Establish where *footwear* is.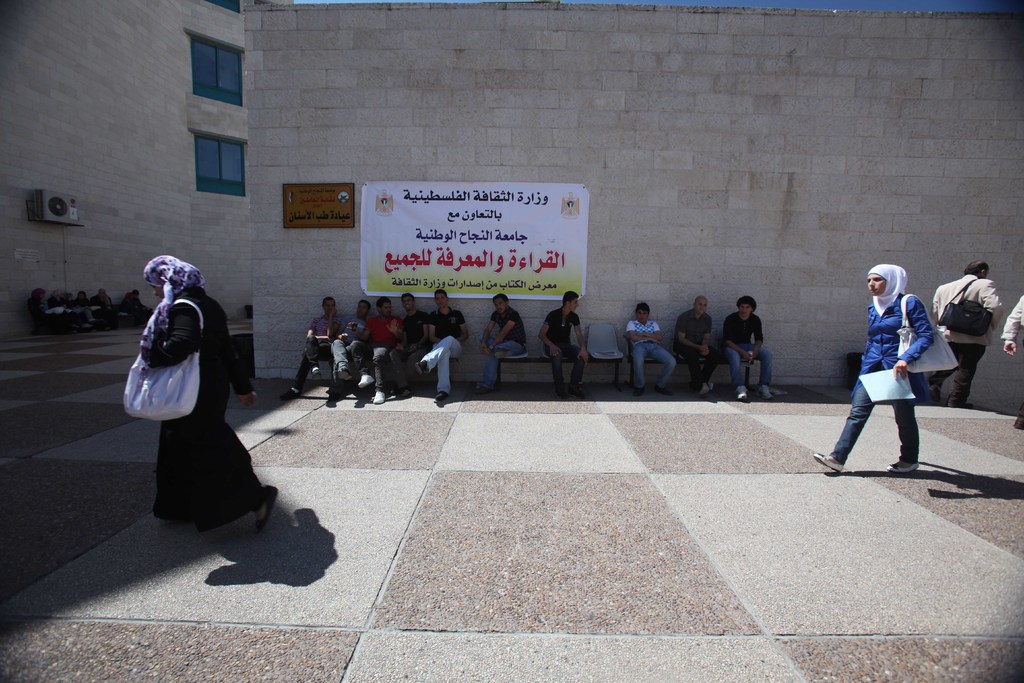
Established at 198,519,221,529.
